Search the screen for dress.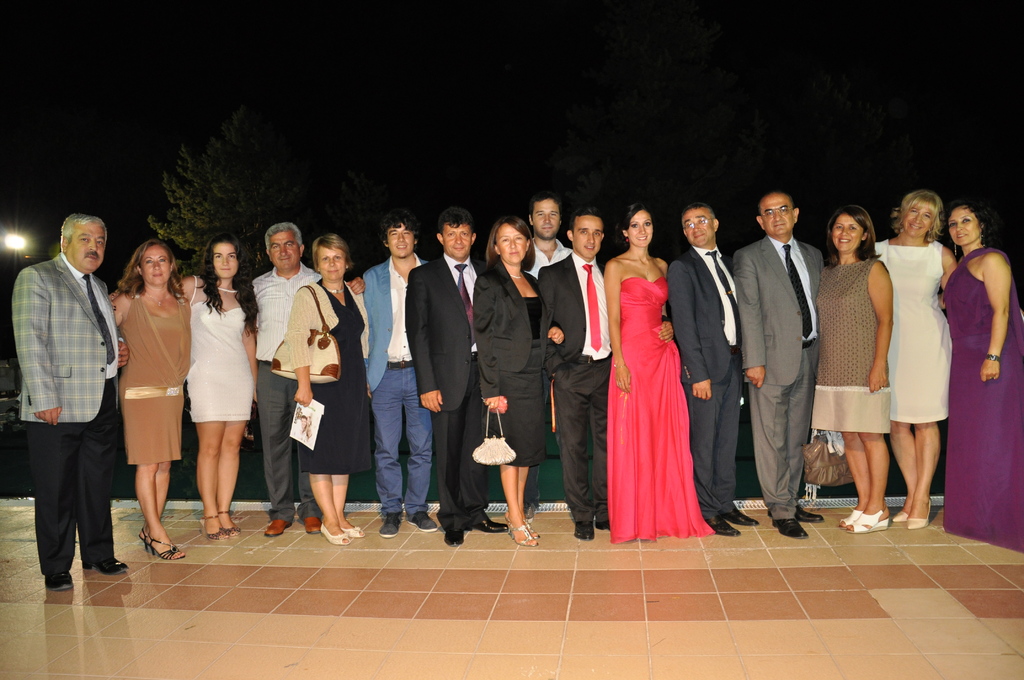
Found at box(871, 238, 957, 425).
